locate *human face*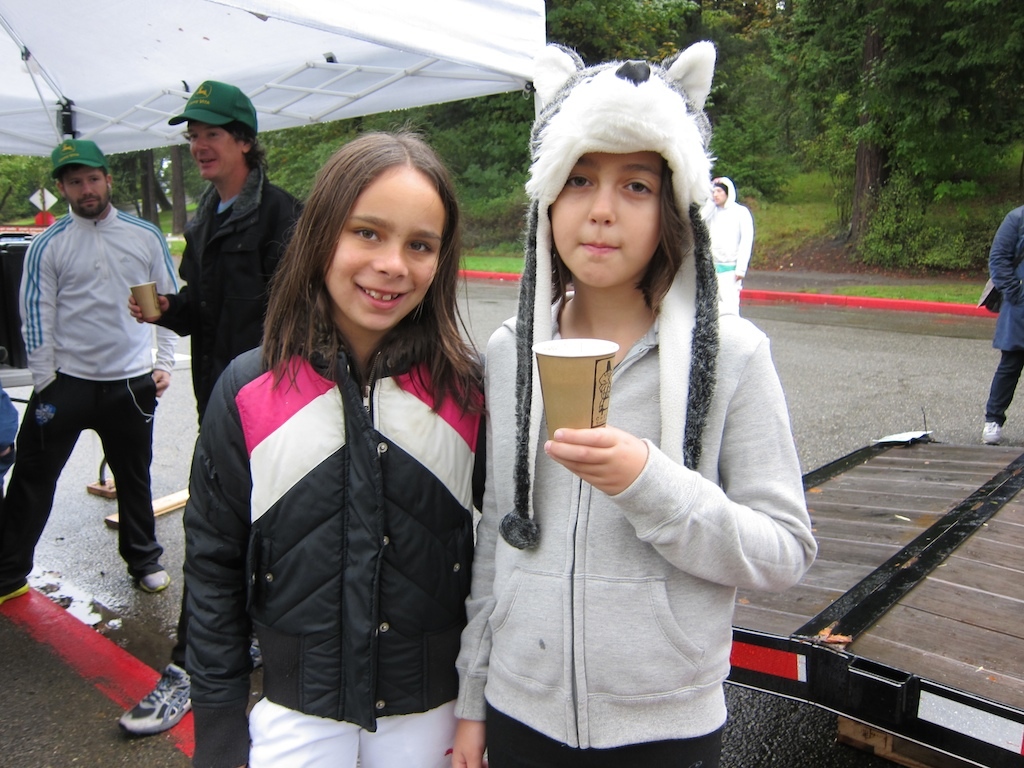
(x1=66, y1=168, x2=110, y2=221)
